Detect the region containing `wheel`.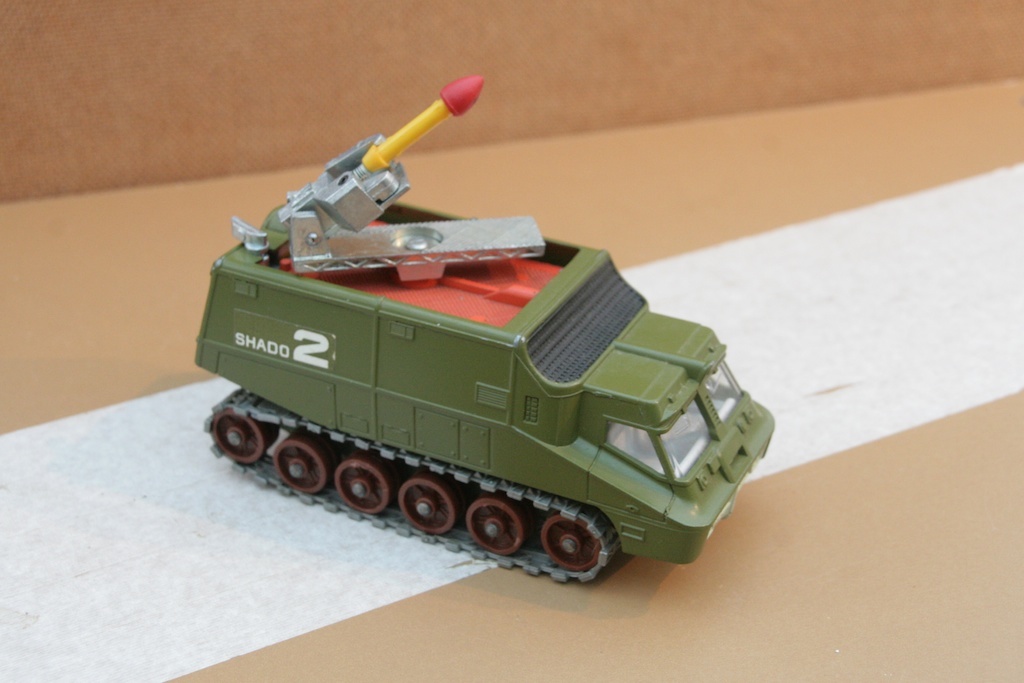
396, 479, 460, 532.
